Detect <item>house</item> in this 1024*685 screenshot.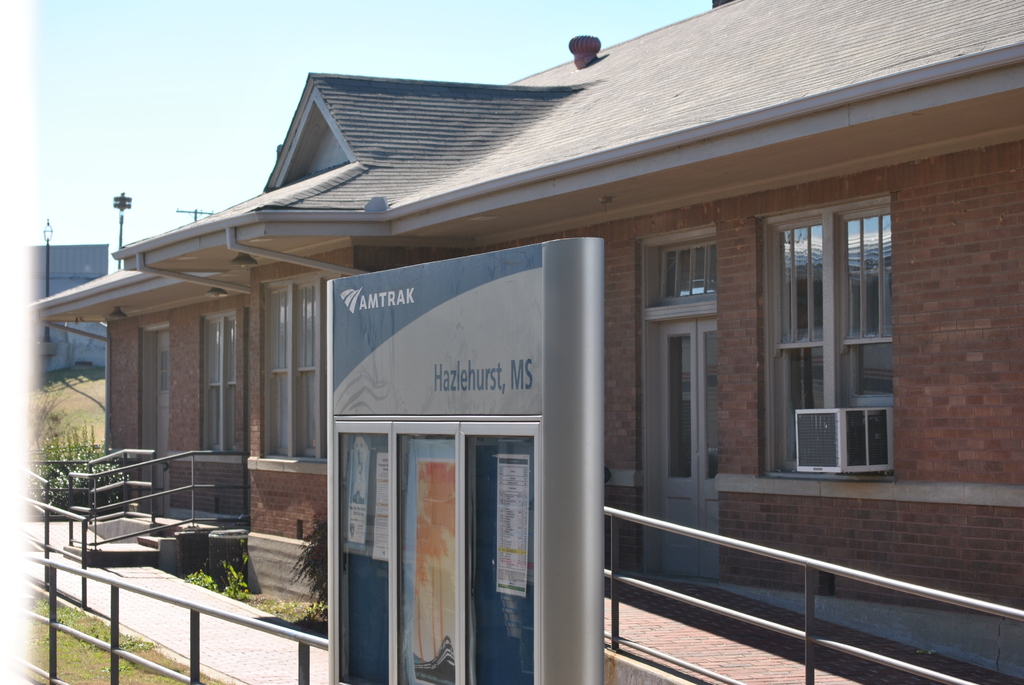
Detection: rect(74, 29, 941, 673).
